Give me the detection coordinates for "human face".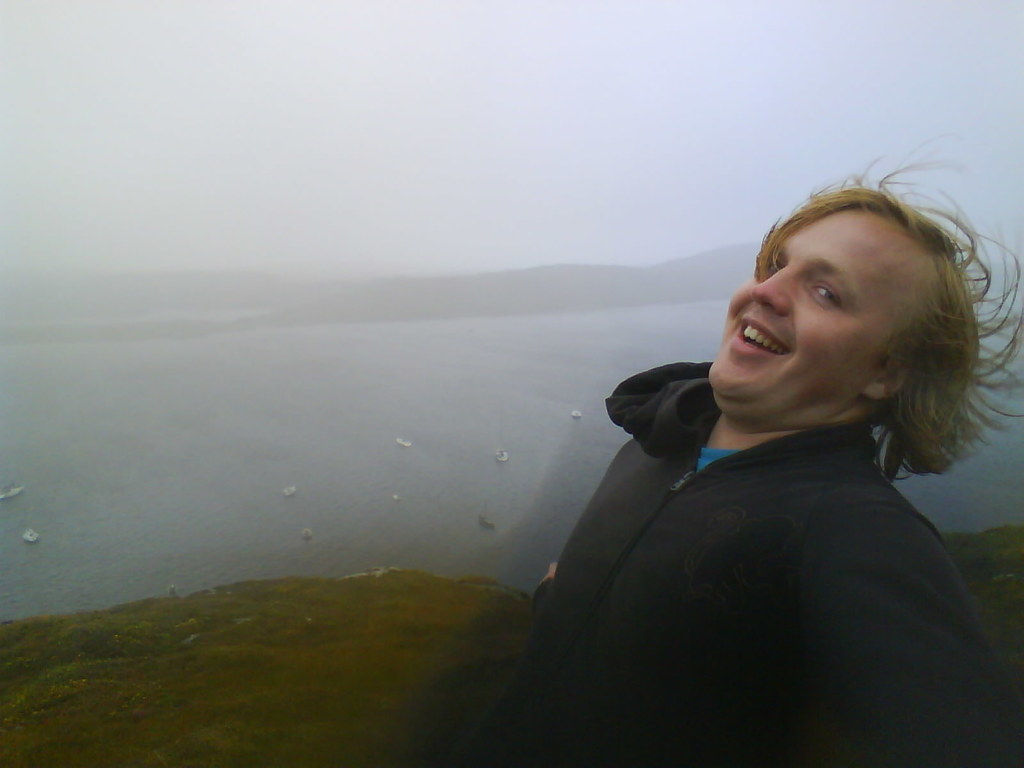
box(698, 228, 895, 420).
